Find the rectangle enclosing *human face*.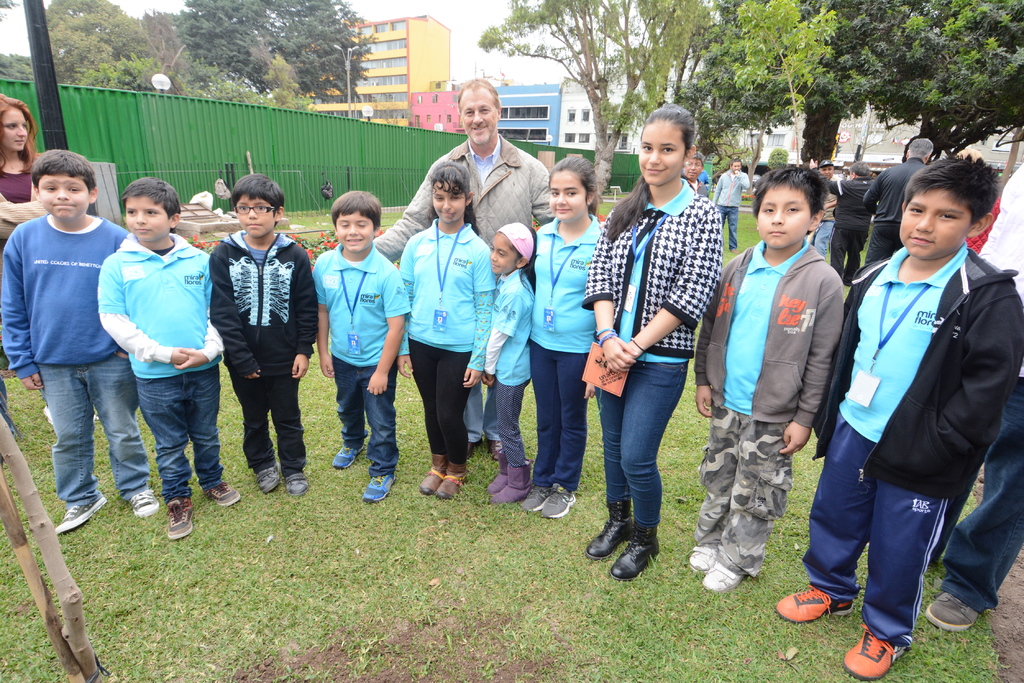
(left=824, top=166, right=832, bottom=177).
